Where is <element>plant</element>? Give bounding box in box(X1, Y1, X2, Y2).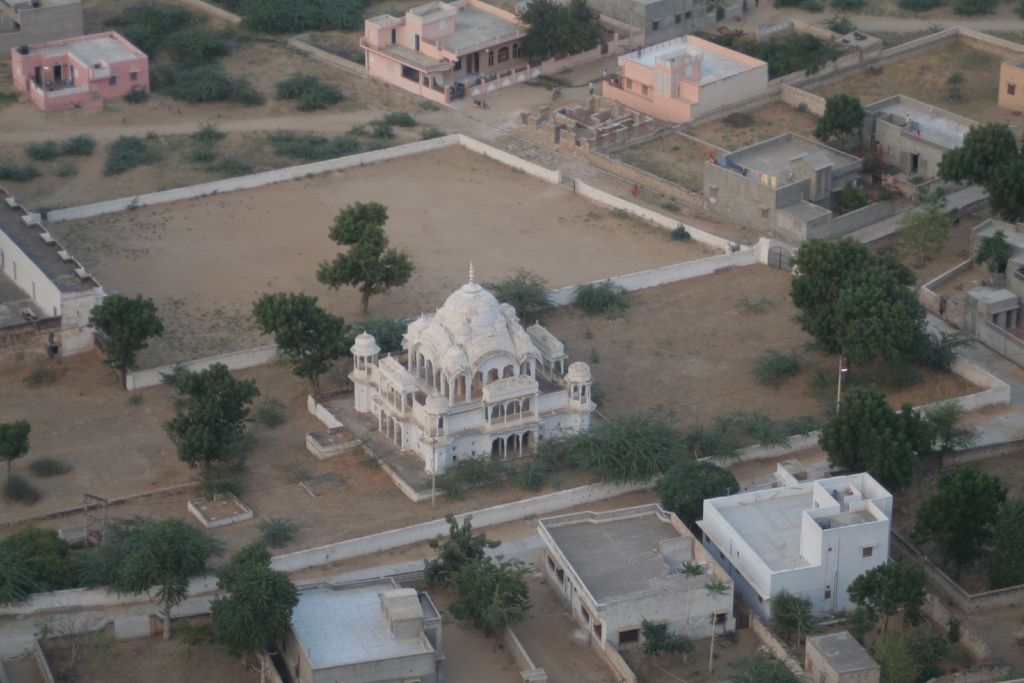
box(270, 103, 439, 164).
